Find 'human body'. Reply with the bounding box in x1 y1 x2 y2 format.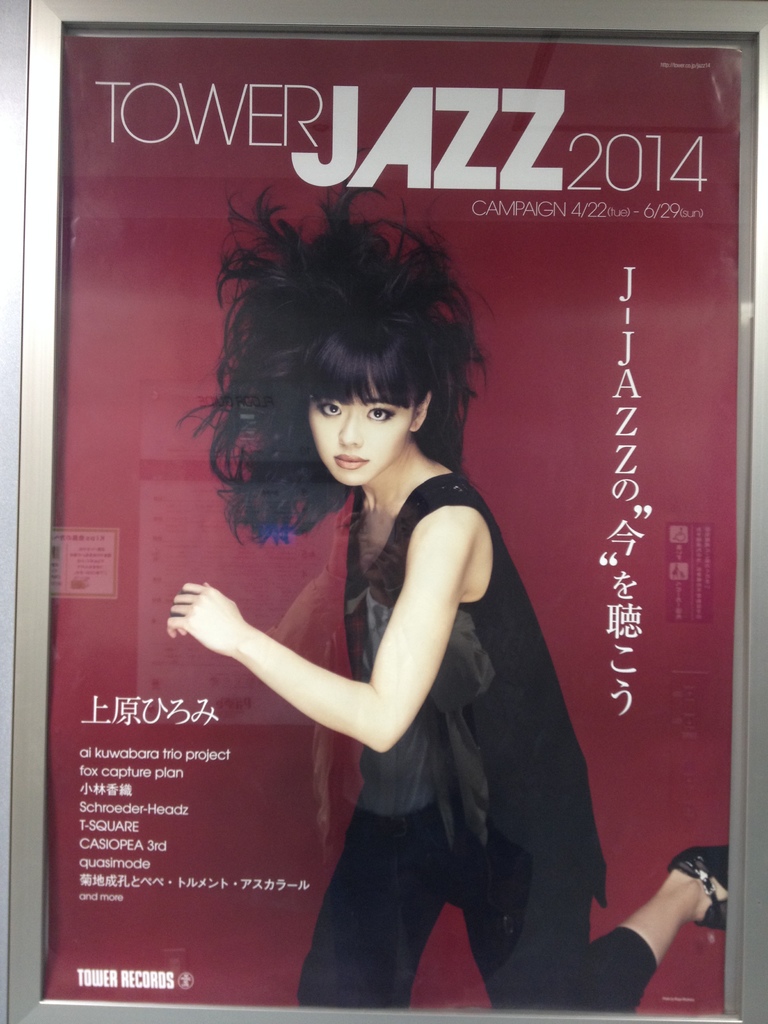
156 199 638 1019.
